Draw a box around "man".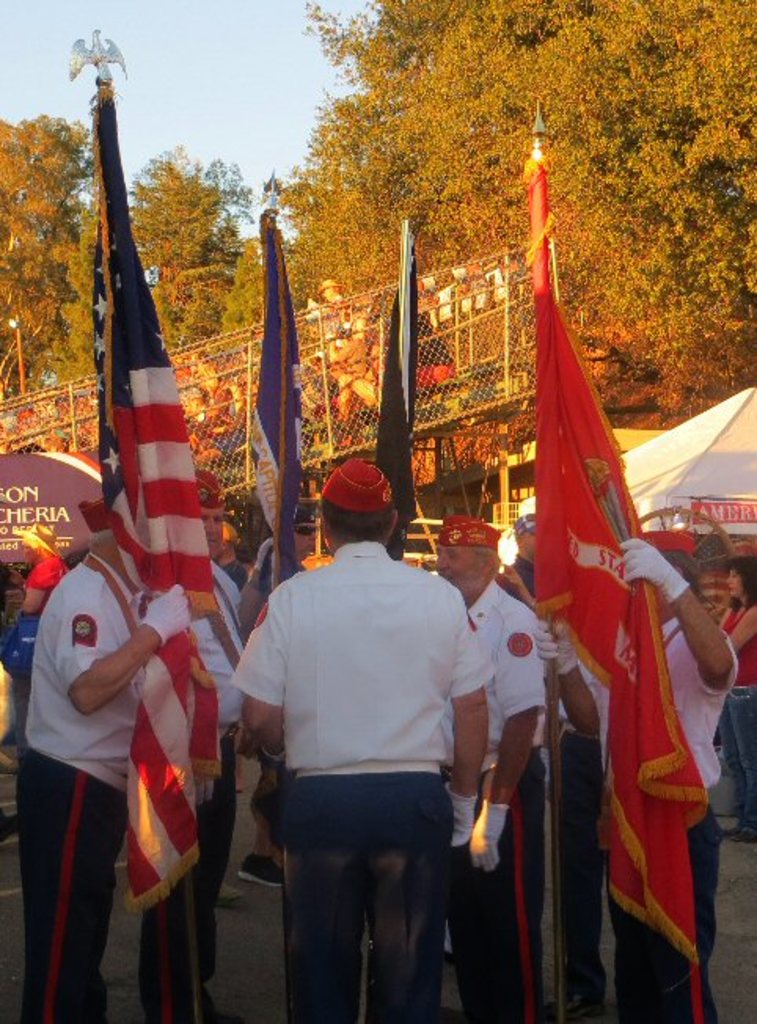
(left=422, top=521, right=536, bottom=1022).
